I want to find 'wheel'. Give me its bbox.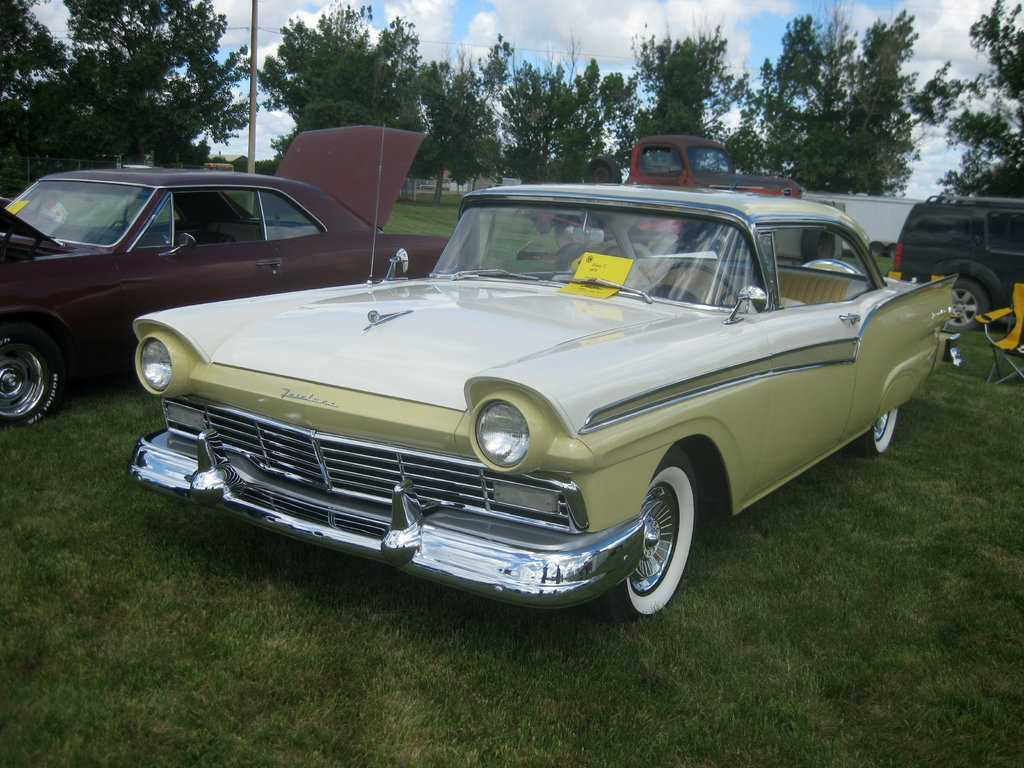
[583,154,628,188].
